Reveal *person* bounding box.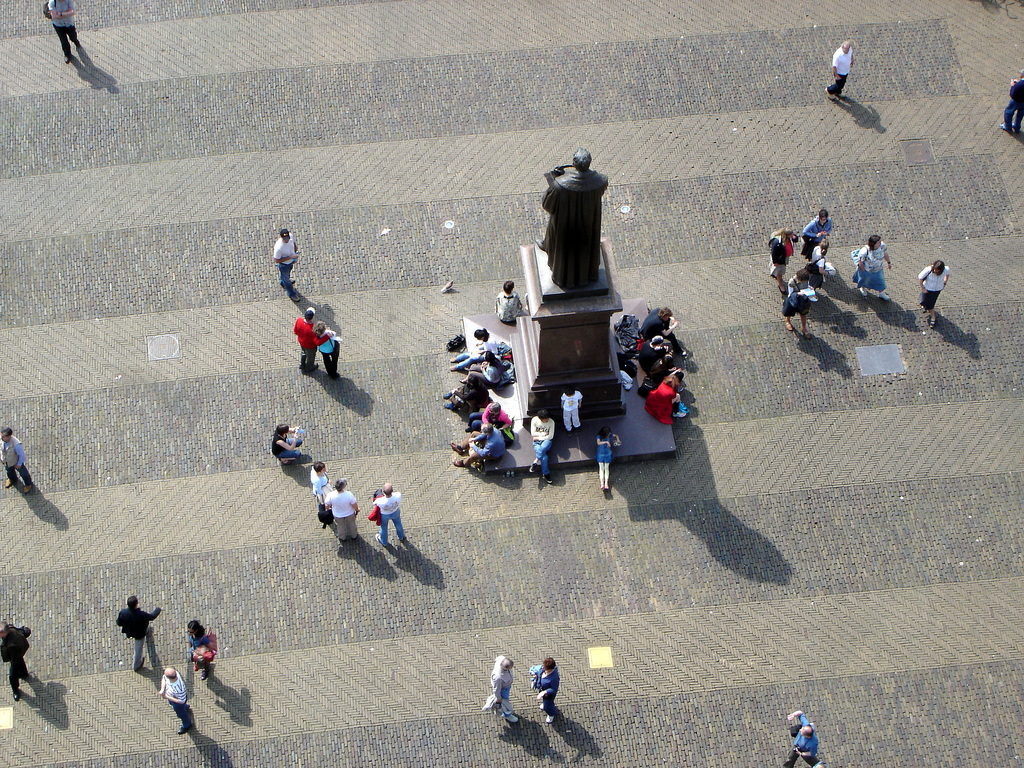
Revealed: 641/304/694/356.
